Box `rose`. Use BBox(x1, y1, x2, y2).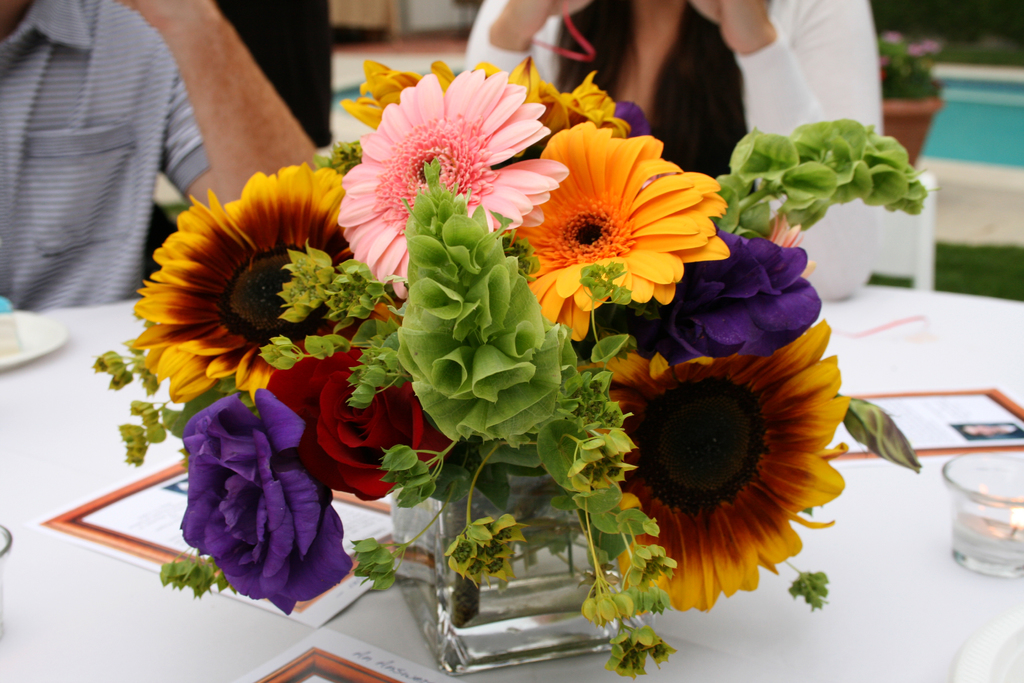
BBox(610, 223, 820, 365).
